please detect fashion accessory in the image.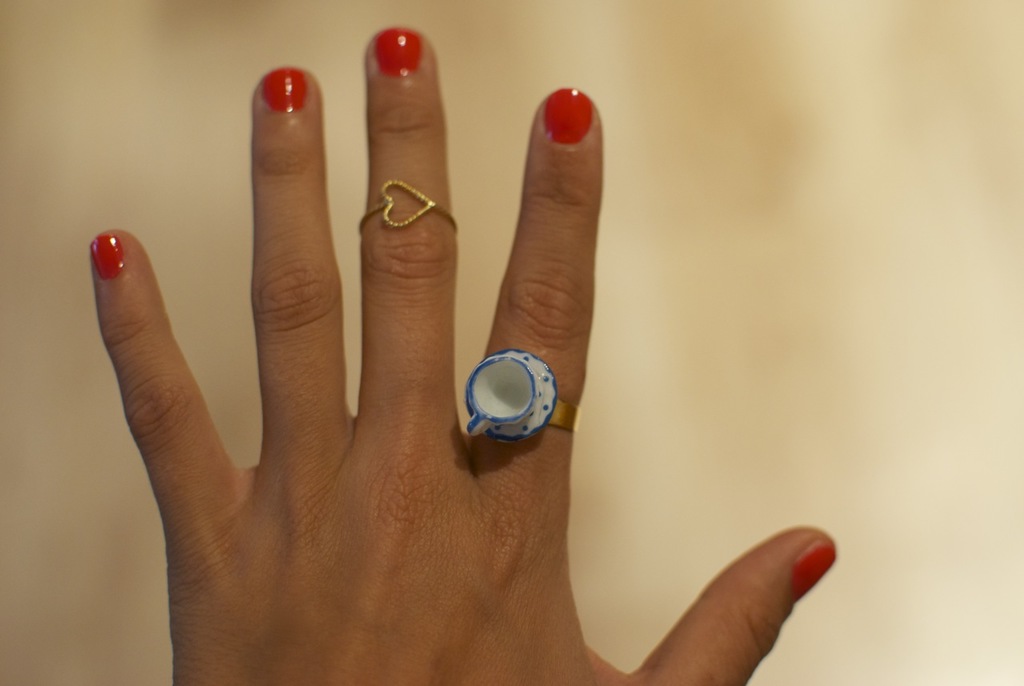
BBox(370, 28, 427, 78).
